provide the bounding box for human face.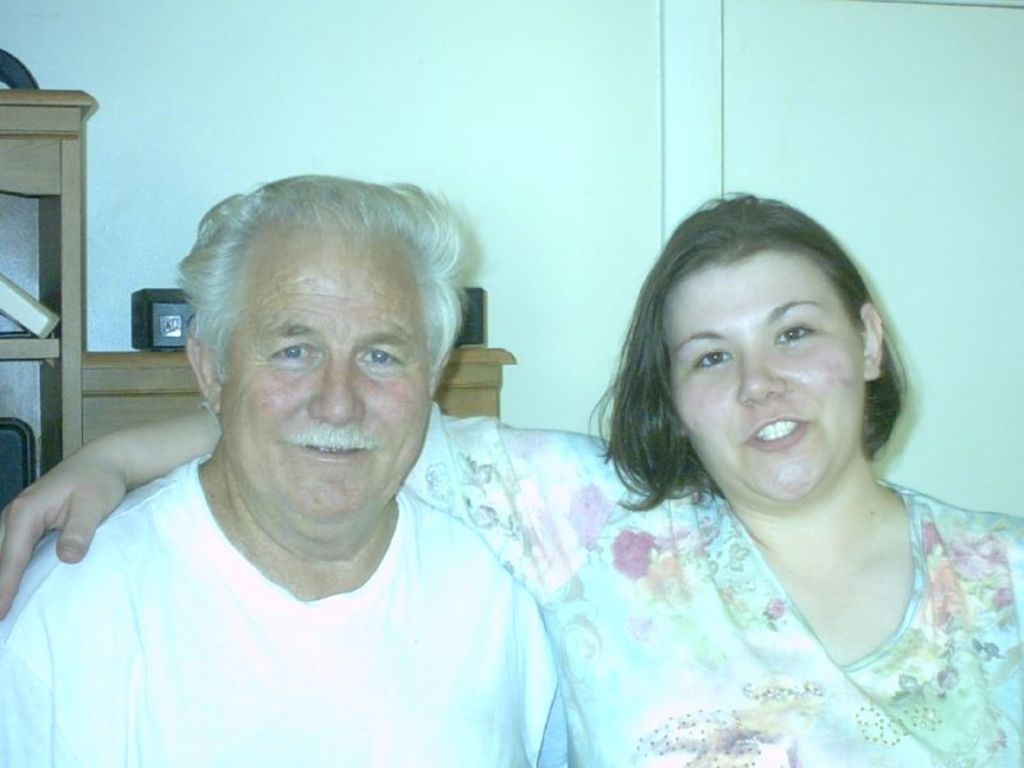
(658,257,868,492).
